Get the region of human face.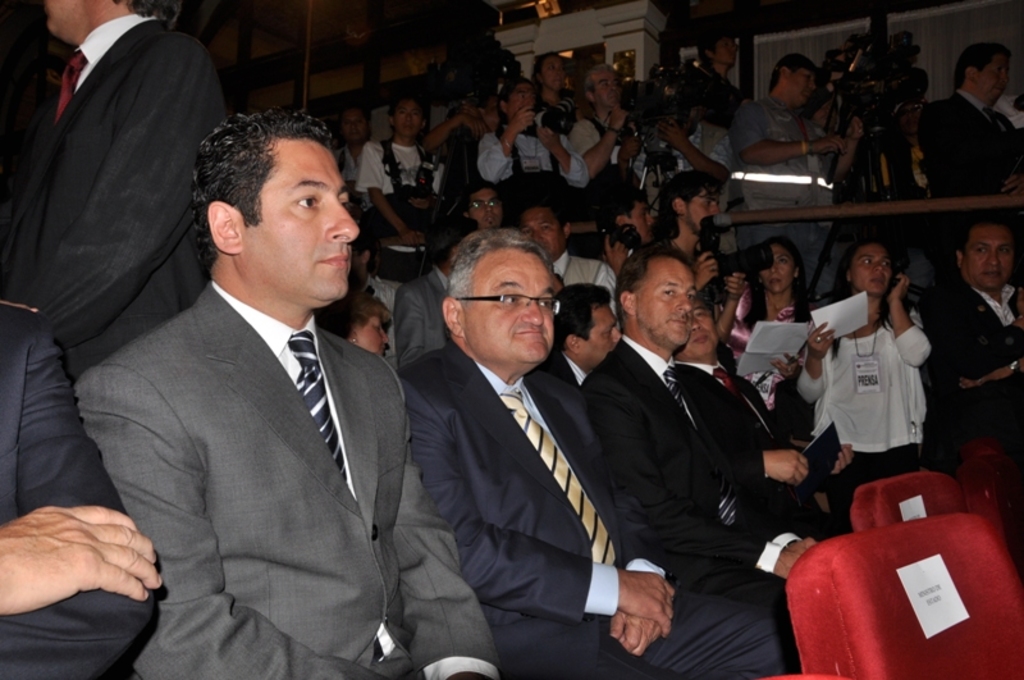
520 209 562 254.
